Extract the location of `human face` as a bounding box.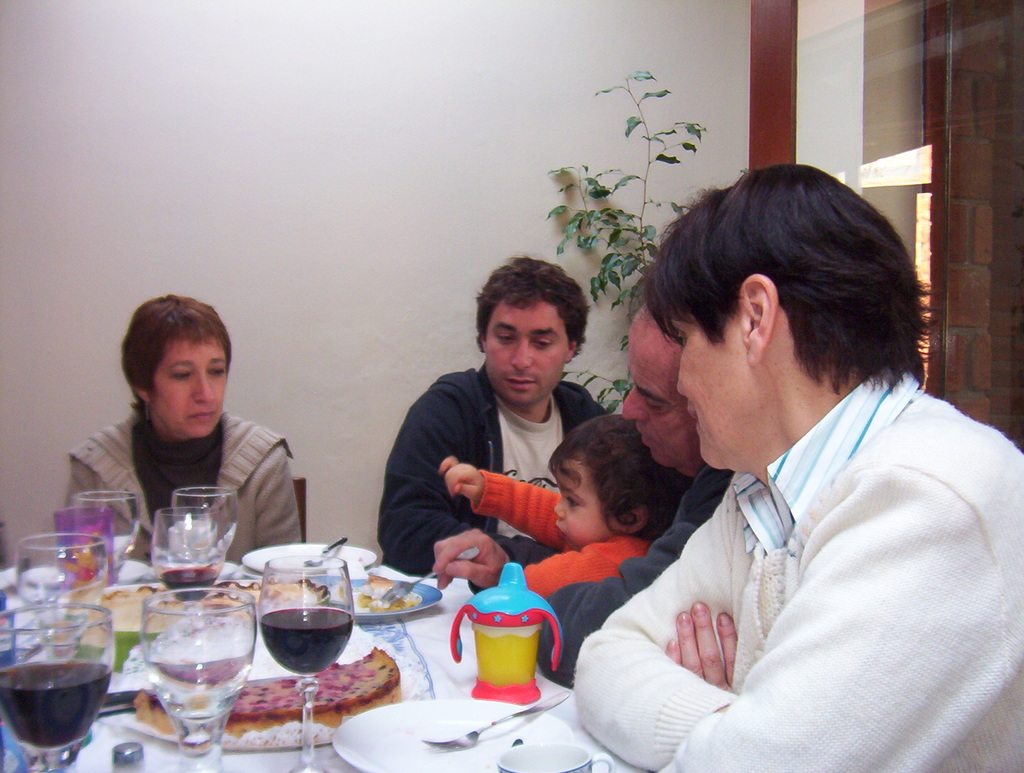
bbox=[619, 325, 700, 468].
